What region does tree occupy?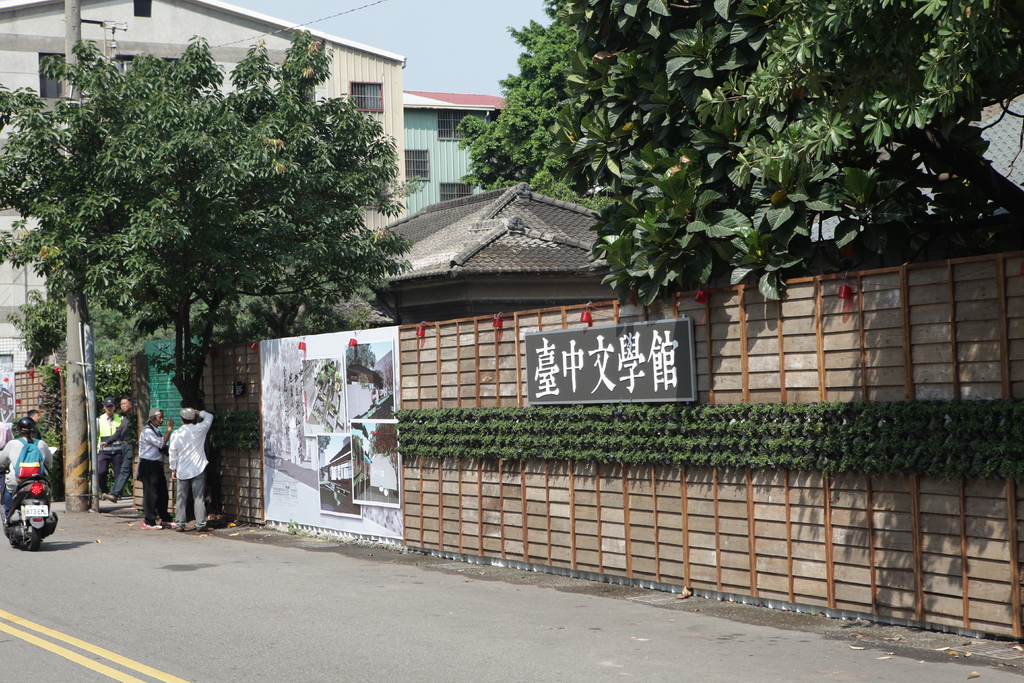
<box>447,0,583,204</box>.
